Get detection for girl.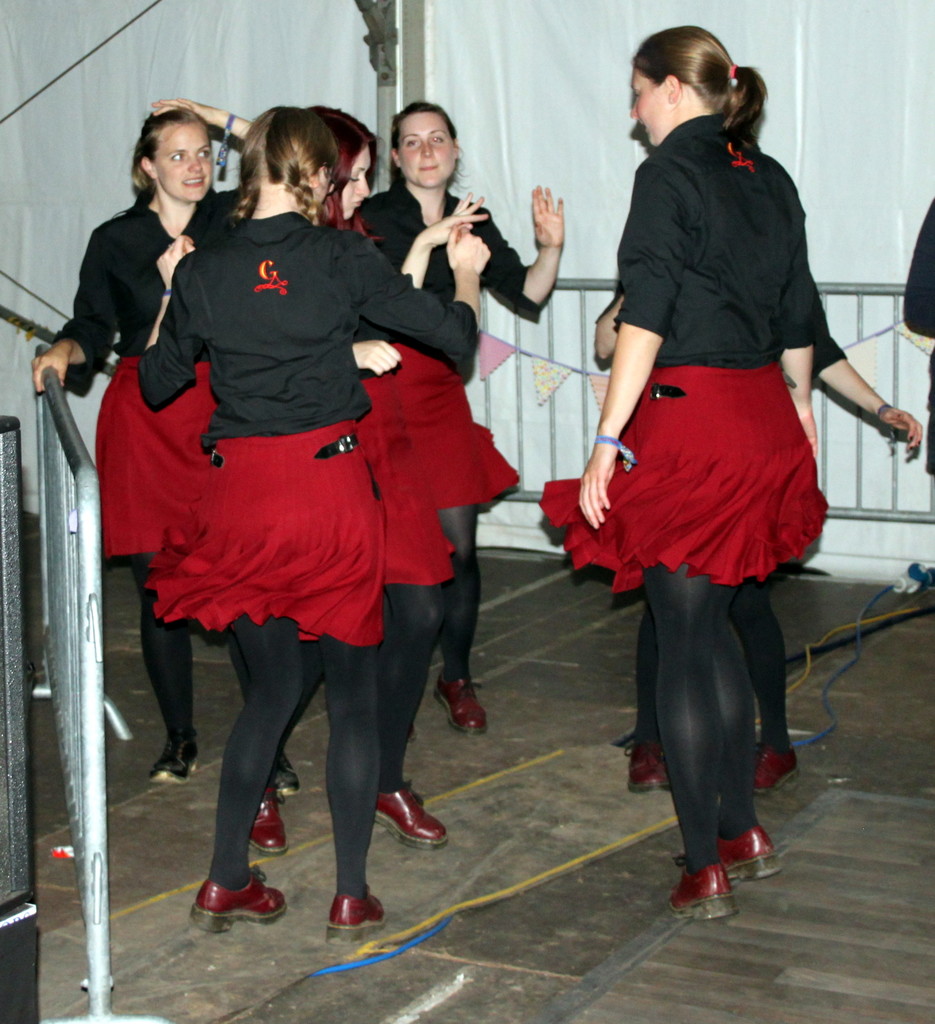
Detection: (136, 92, 497, 959).
